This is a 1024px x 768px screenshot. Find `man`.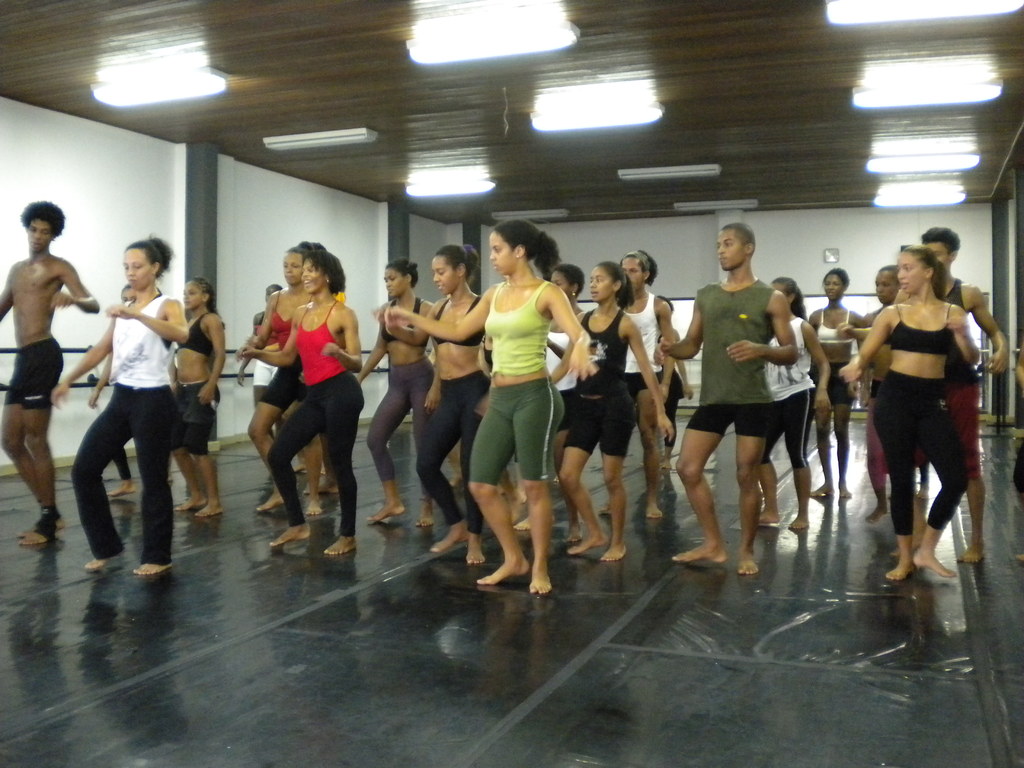
Bounding box: [x1=884, y1=220, x2=995, y2=561].
